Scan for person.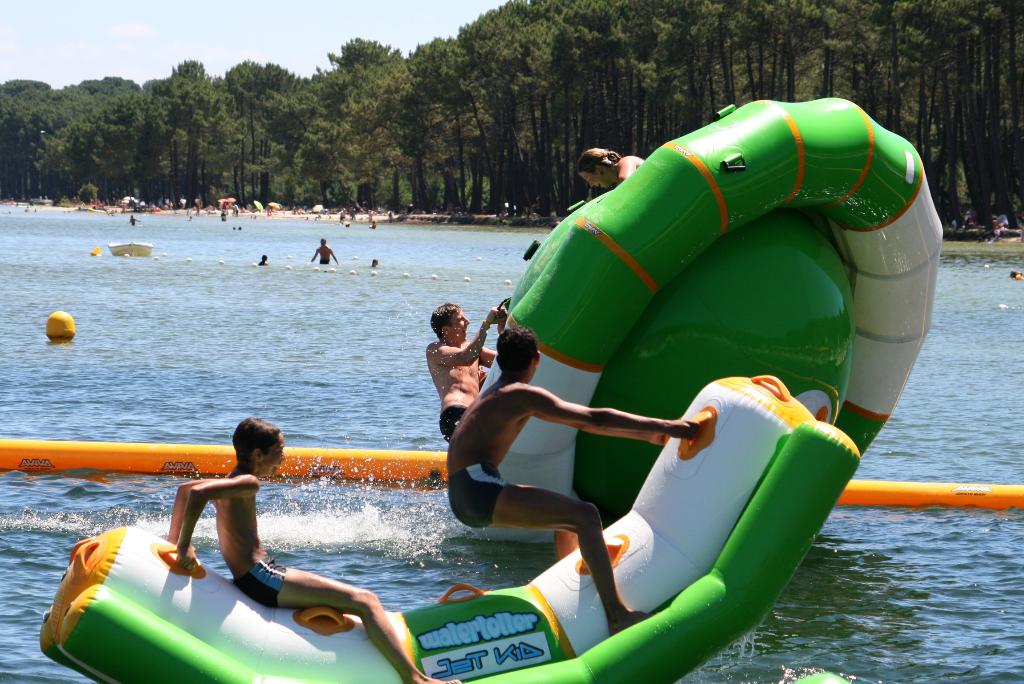
Scan result: <bbox>311, 237, 336, 265</bbox>.
